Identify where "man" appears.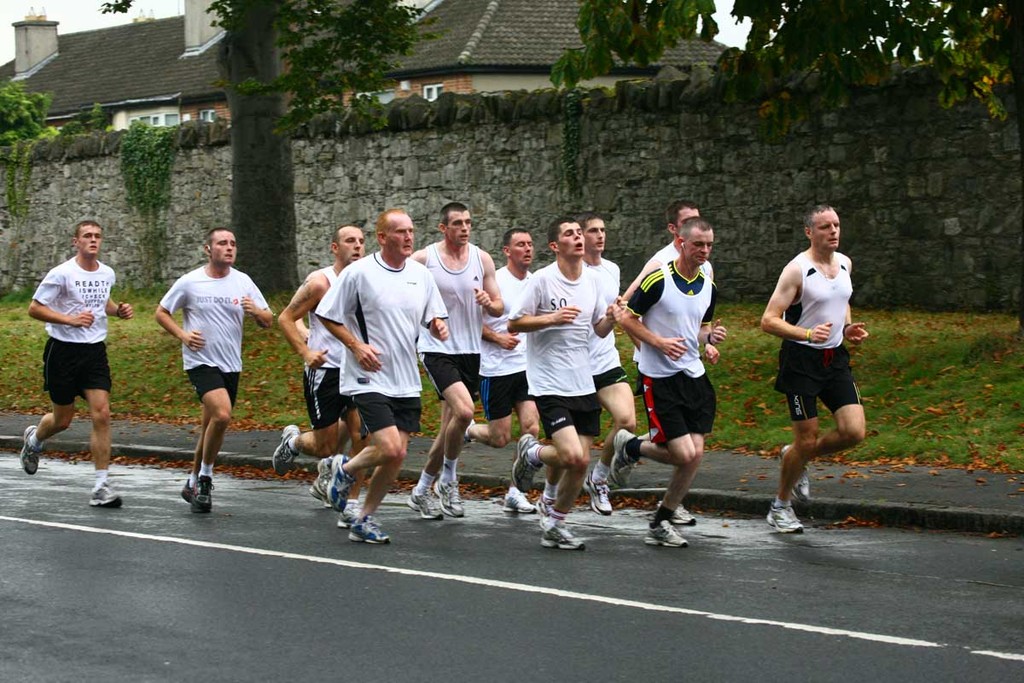
Appears at (155,229,273,514).
